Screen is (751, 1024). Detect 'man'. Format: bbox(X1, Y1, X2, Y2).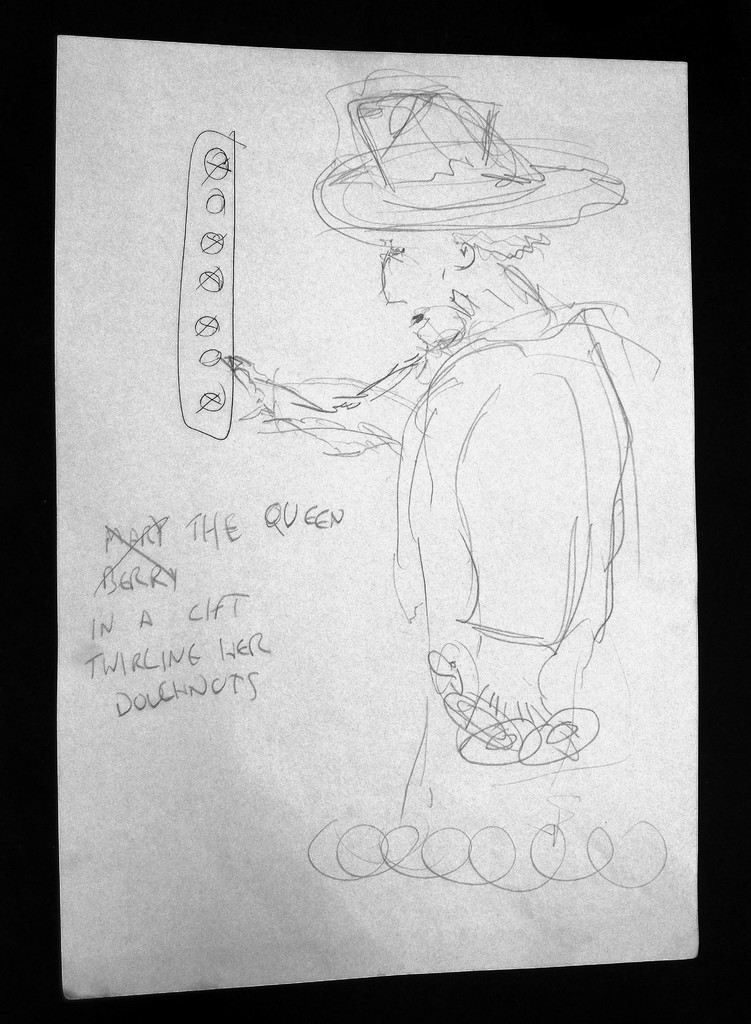
bbox(229, 65, 638, 829).
